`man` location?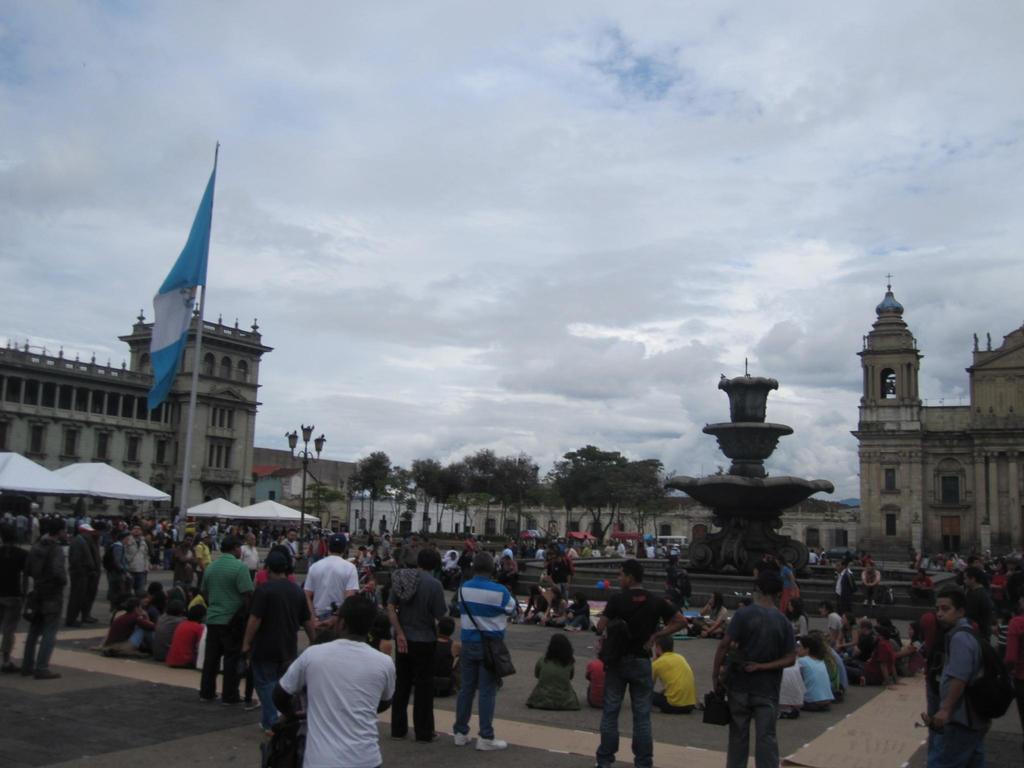
{"x1": 909, "y1": 568, "x2": 936, "y2": 605}
